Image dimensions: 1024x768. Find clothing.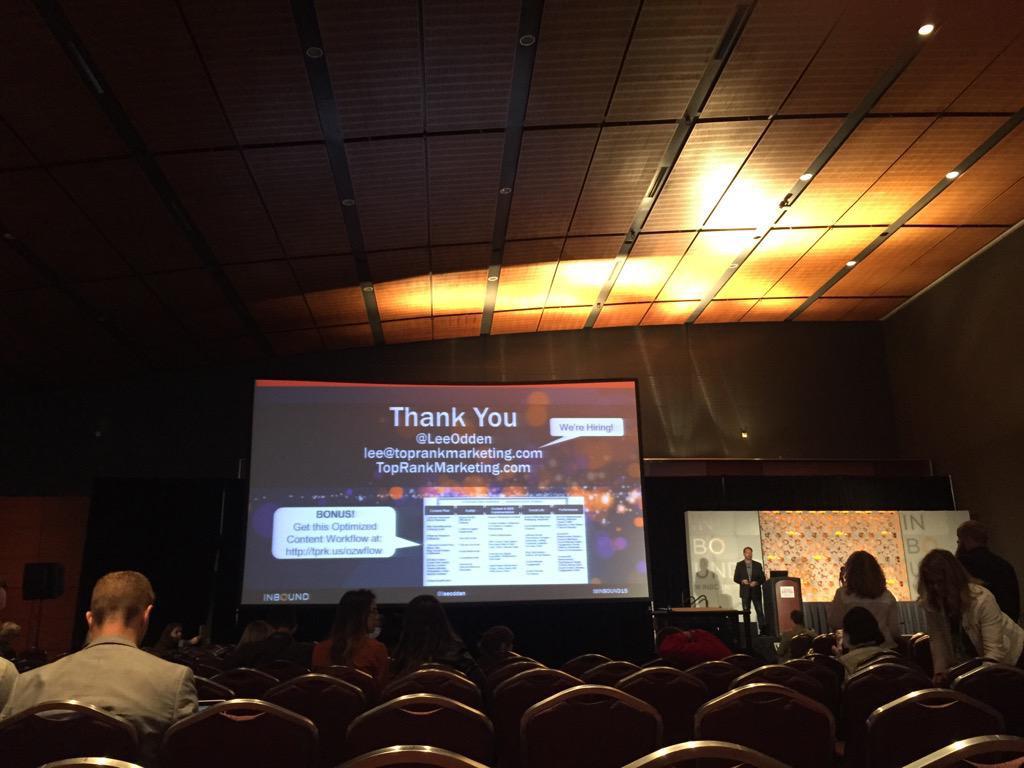
bbox(823, 577, 903, 643).
